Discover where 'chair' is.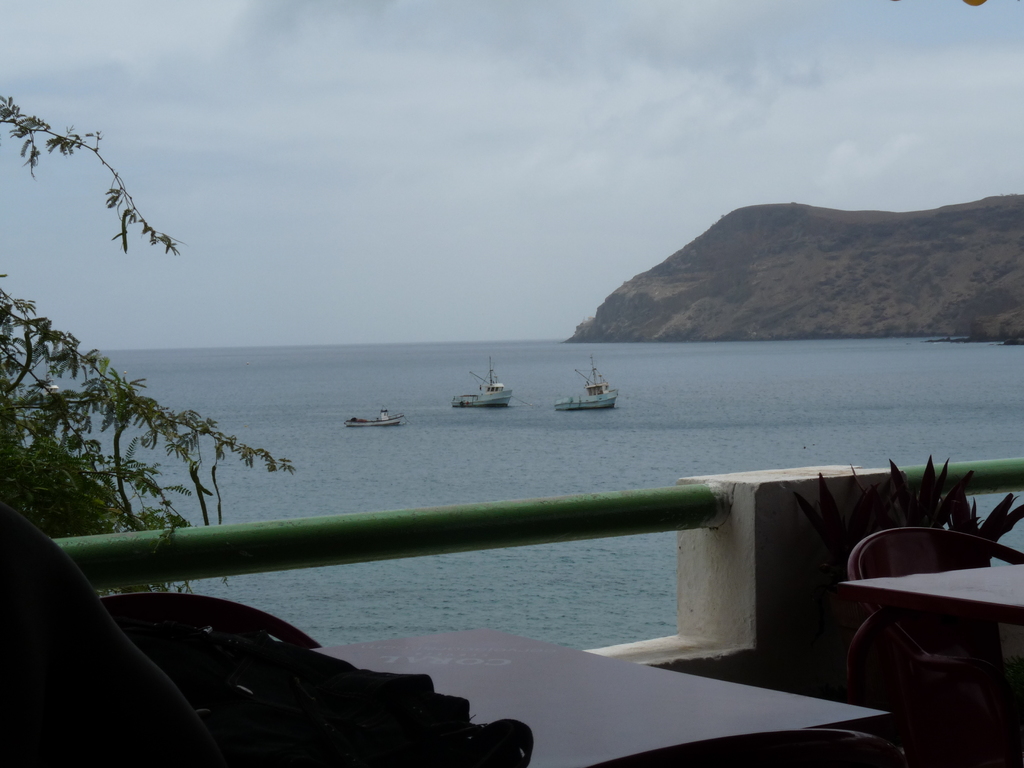
Discovered at BBox(0, 504, 531, 767).
